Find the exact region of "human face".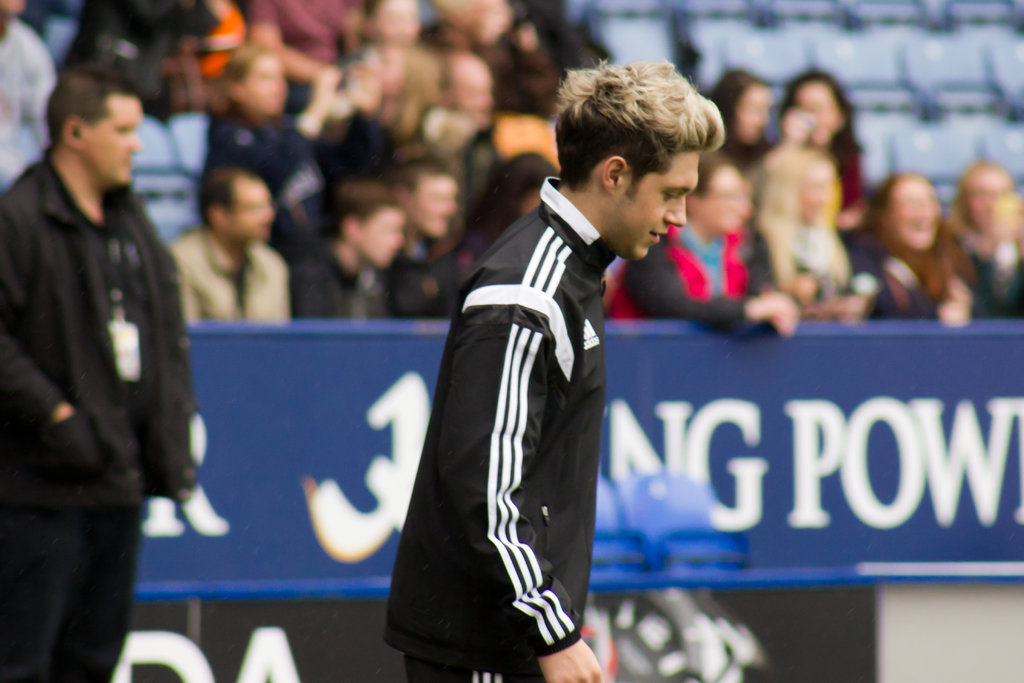
Exact region: <box>793,79,839,147</box>.
